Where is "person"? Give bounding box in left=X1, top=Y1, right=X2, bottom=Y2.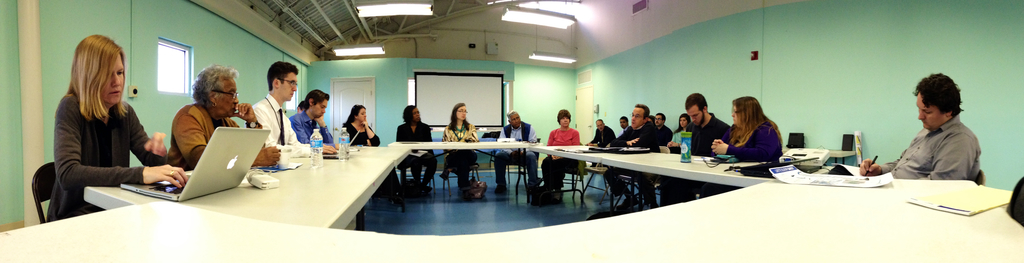
left=860, top=74, right=984, bottom=184.
